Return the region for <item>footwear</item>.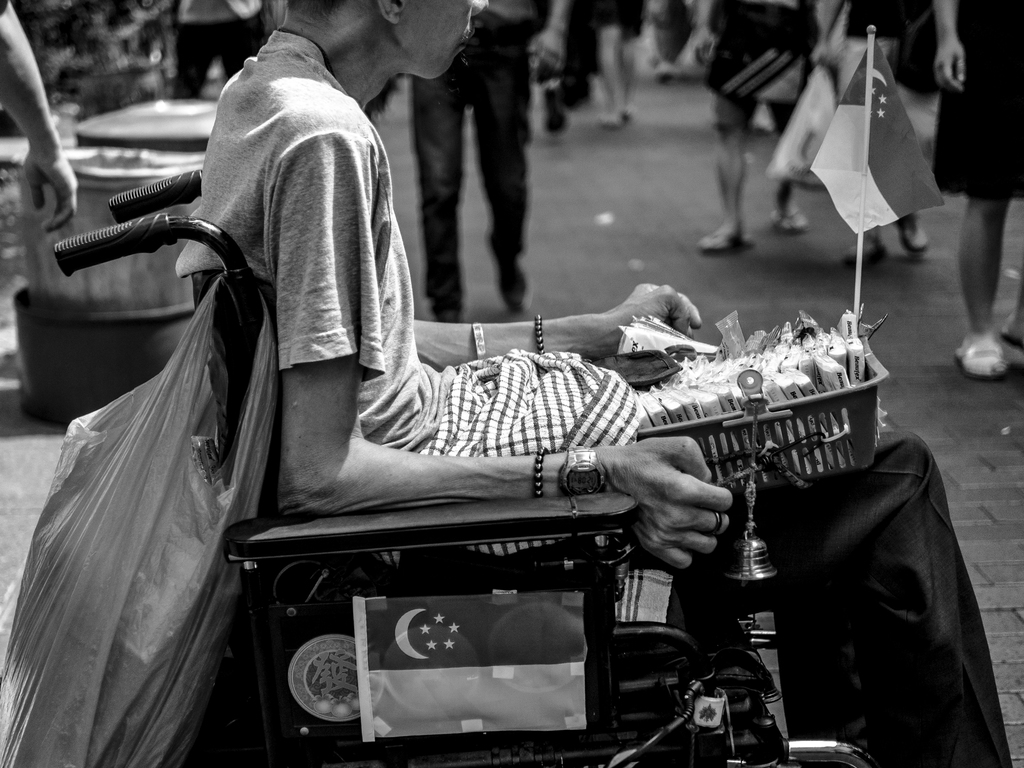
rect(889, 211, 925, 253).
